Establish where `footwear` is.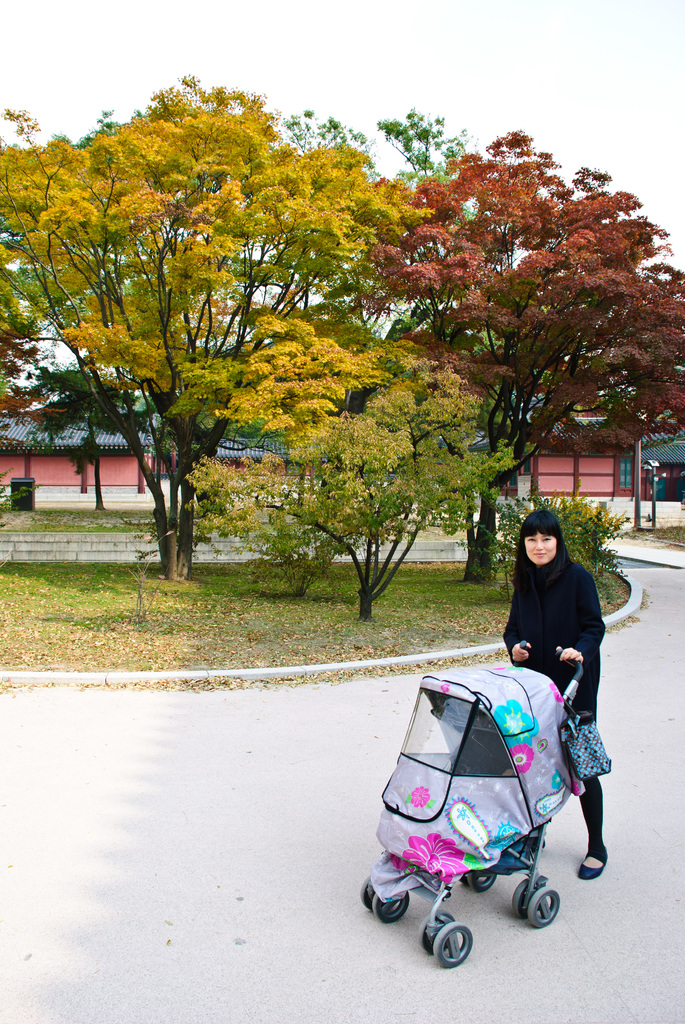
Established at 579:852:605:877.
